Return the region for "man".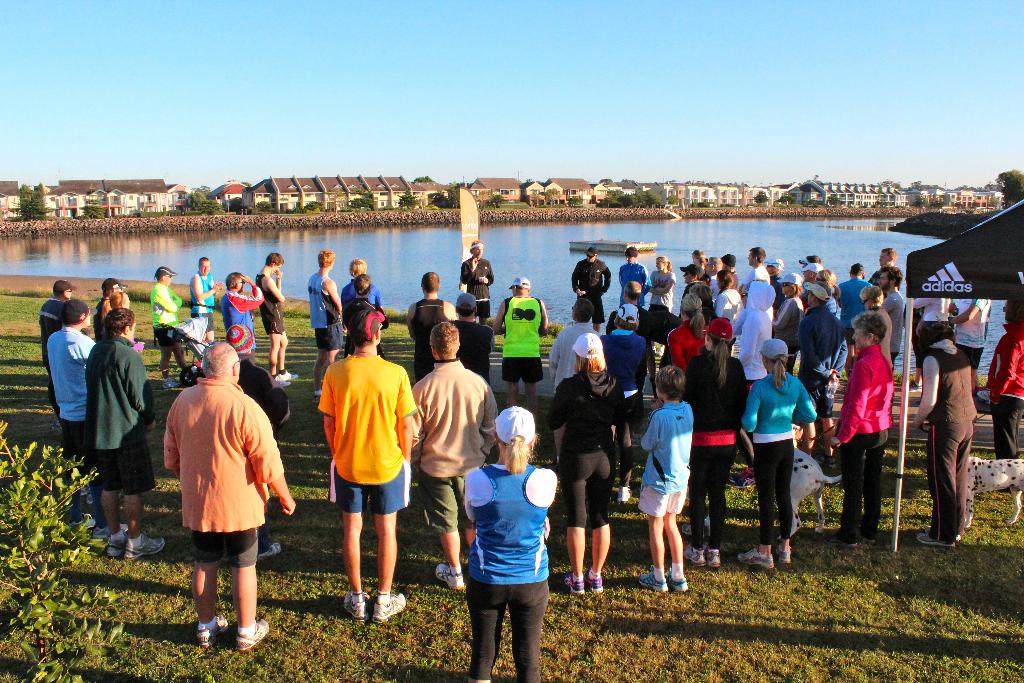
x1=307, y1=306, x2=417, y2=625.
